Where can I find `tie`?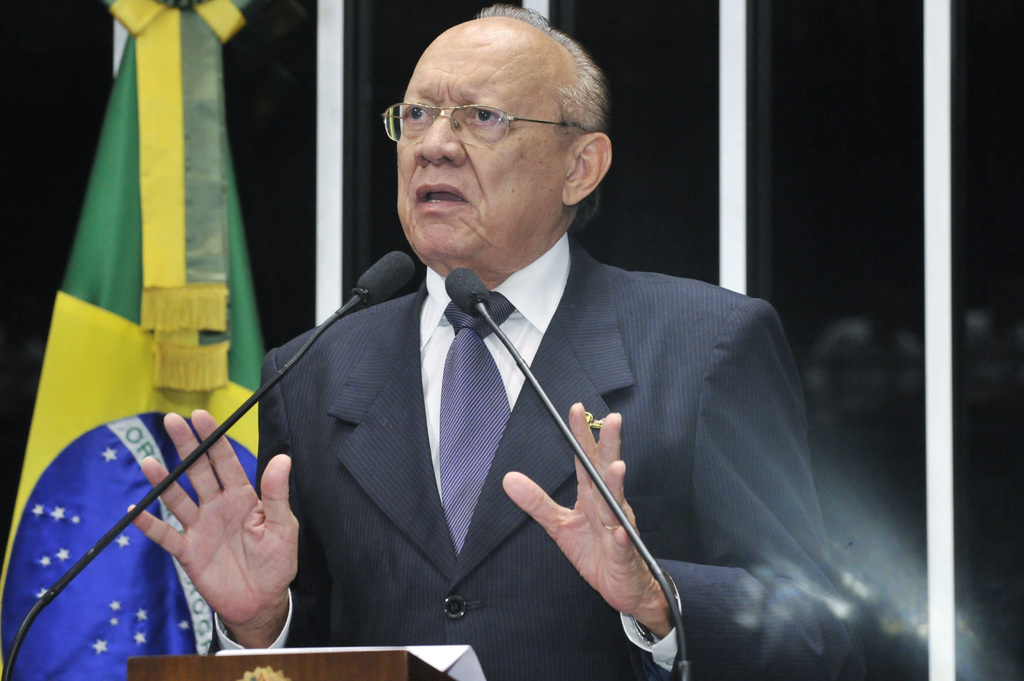
You can find it at l=442, t=293, r=514, b=559.
